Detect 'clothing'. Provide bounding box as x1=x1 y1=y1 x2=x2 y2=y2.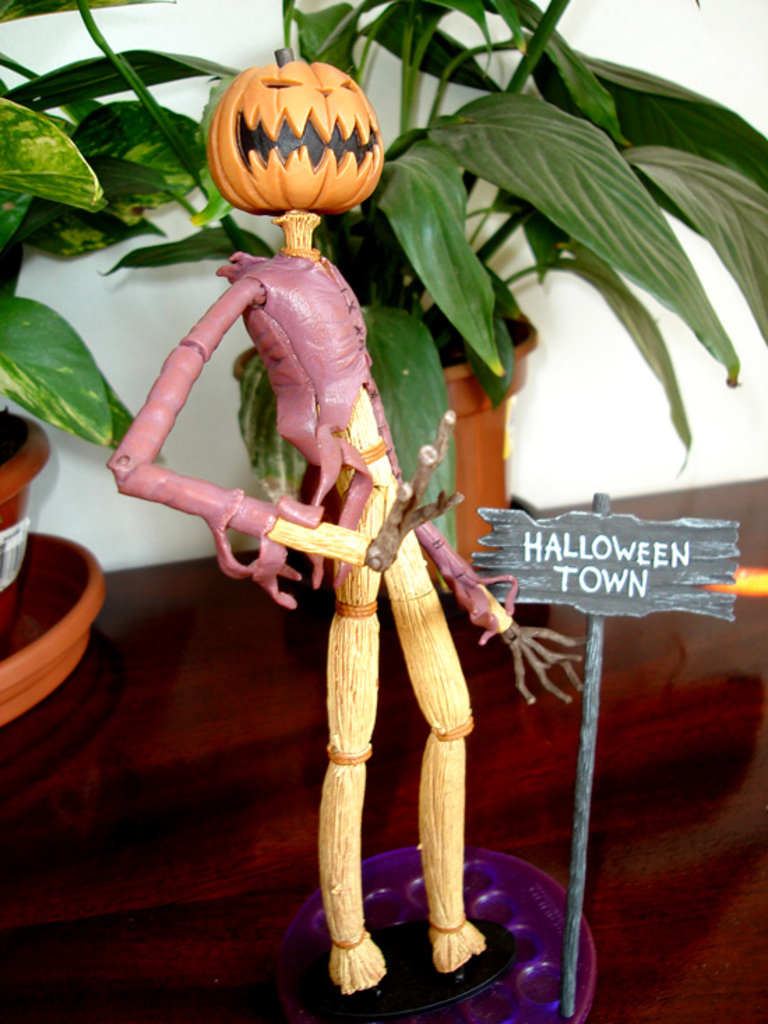
x1=106 y1=244 x2=522 y2=986.
